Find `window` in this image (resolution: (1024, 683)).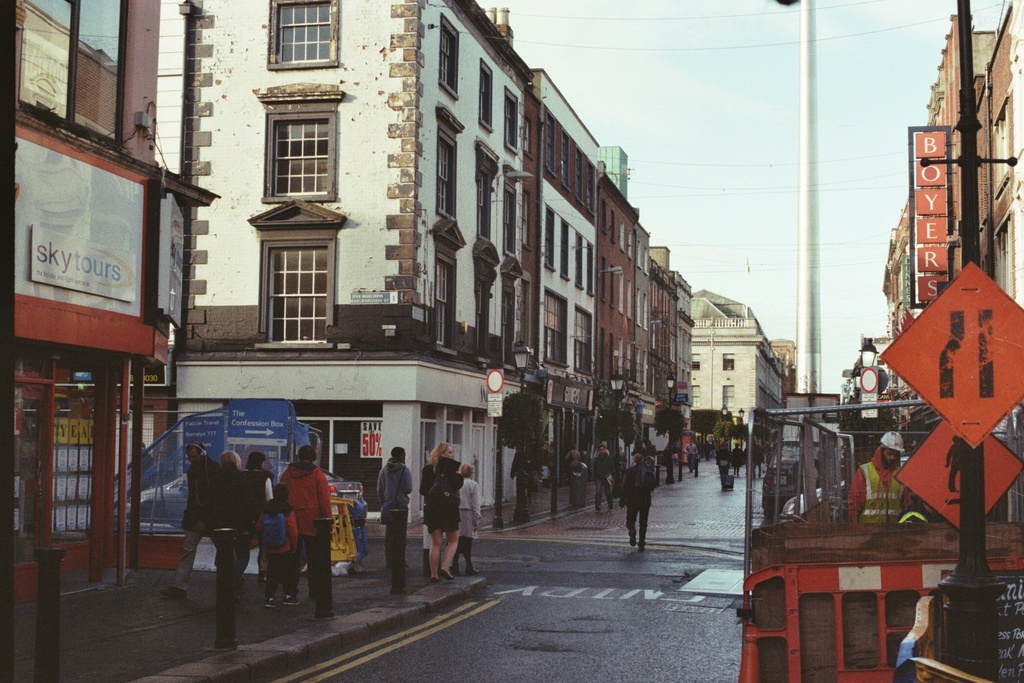
573/306/595/367.
